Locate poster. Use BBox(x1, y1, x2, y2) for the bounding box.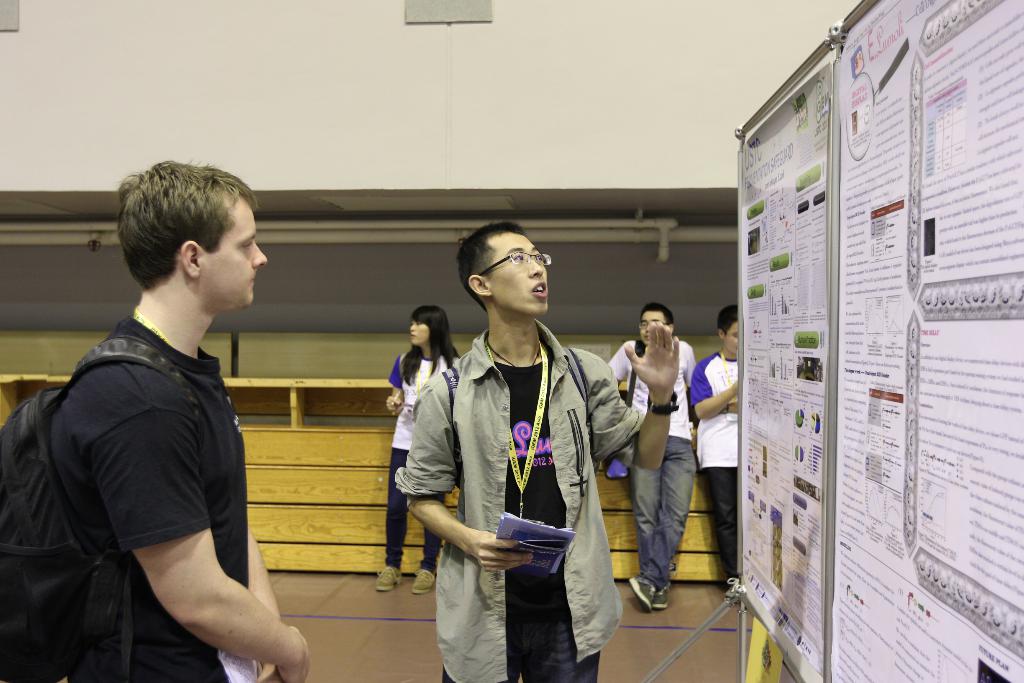
BBox(728, 49, 833, 672).
